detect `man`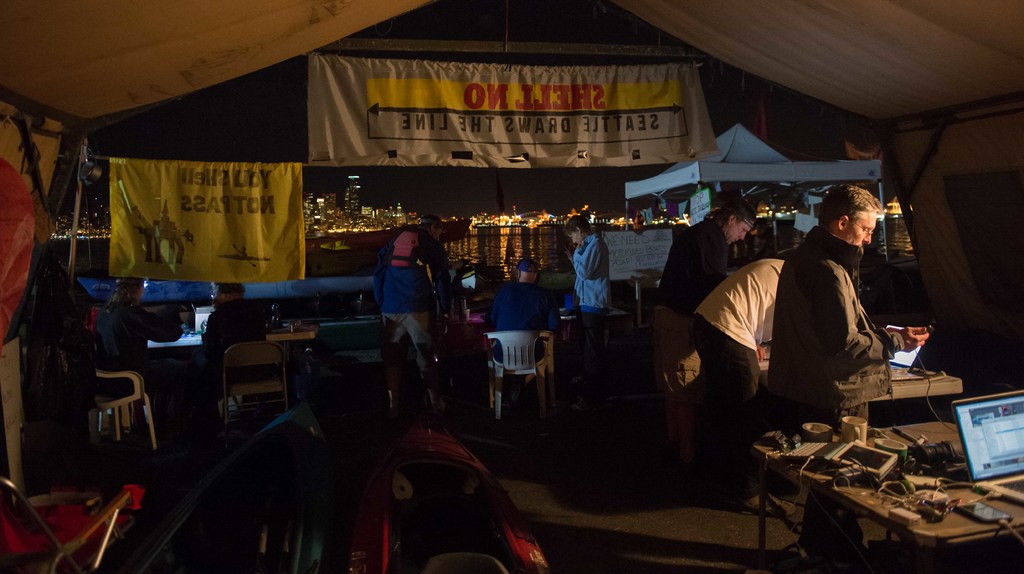
crop(568, 204, 606, 333)
